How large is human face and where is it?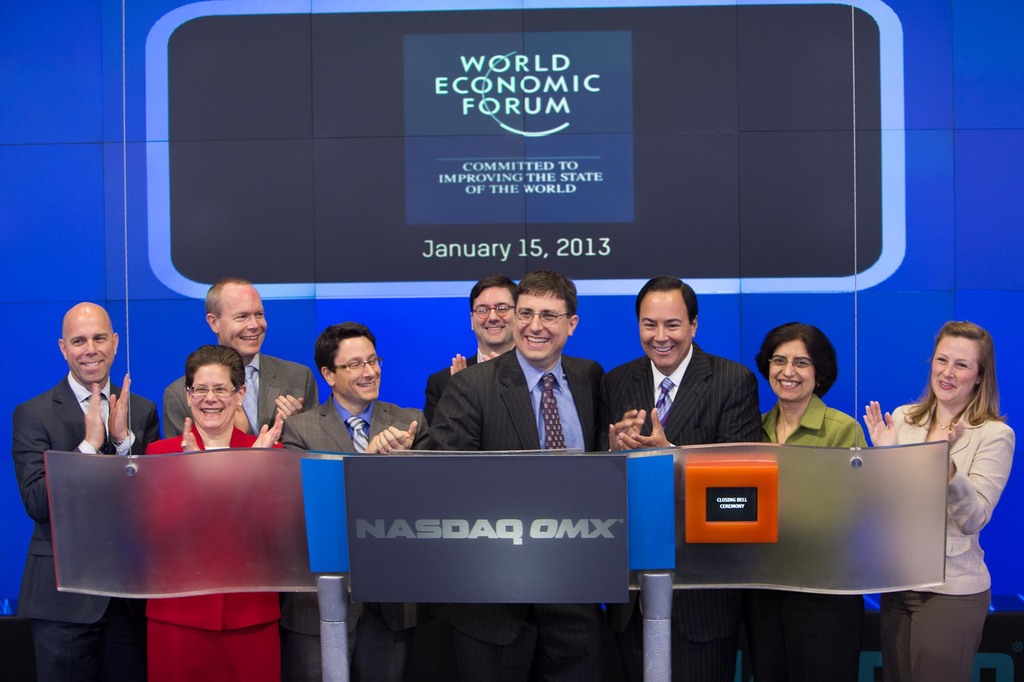
Bounding box: {"left": 190, "top": 363, "right": 238, "bottom": 427}.
